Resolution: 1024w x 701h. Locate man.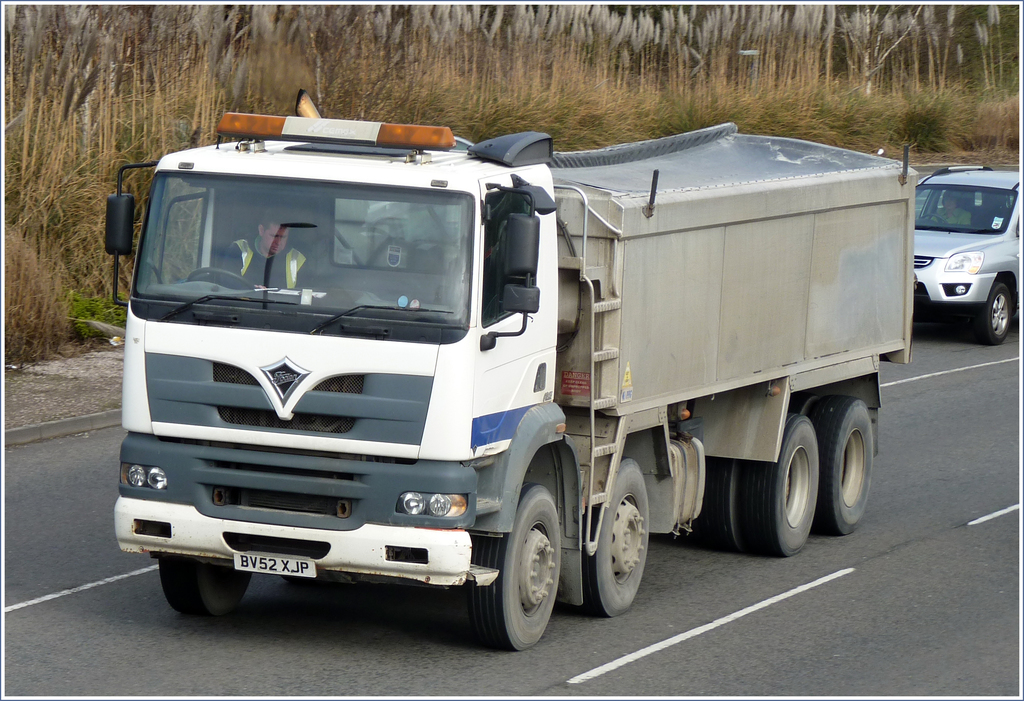
bbox=(223, 212, 308, 284).
